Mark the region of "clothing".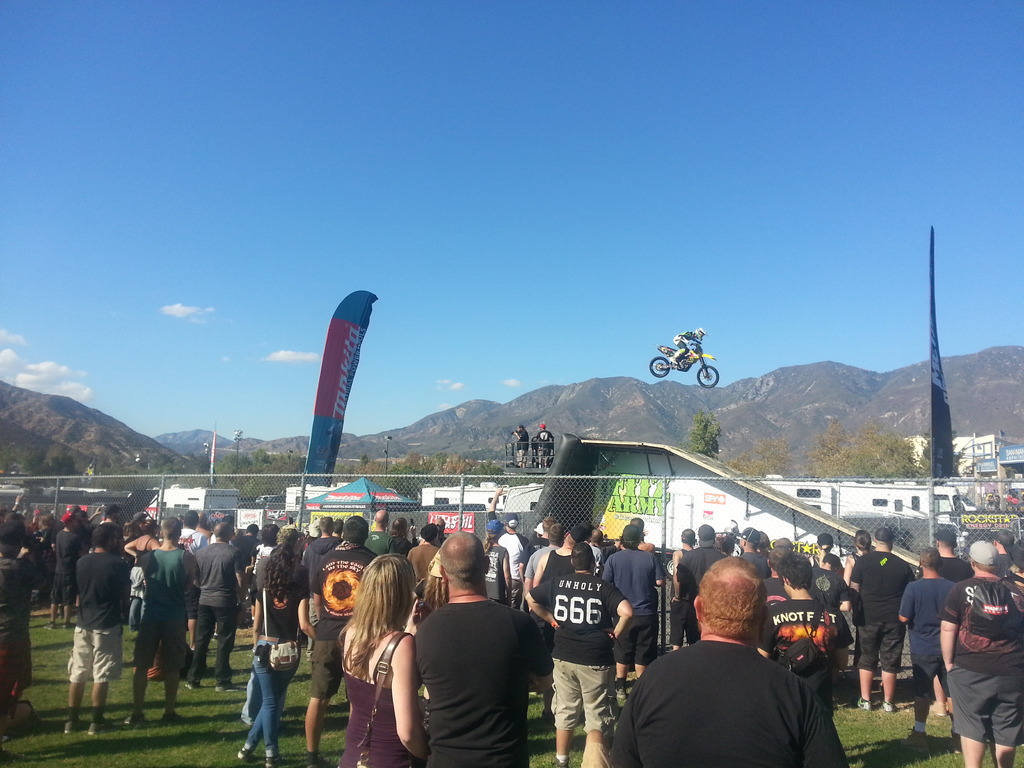
Region: <bbox>653, 543, 728, 646</bbox>.
